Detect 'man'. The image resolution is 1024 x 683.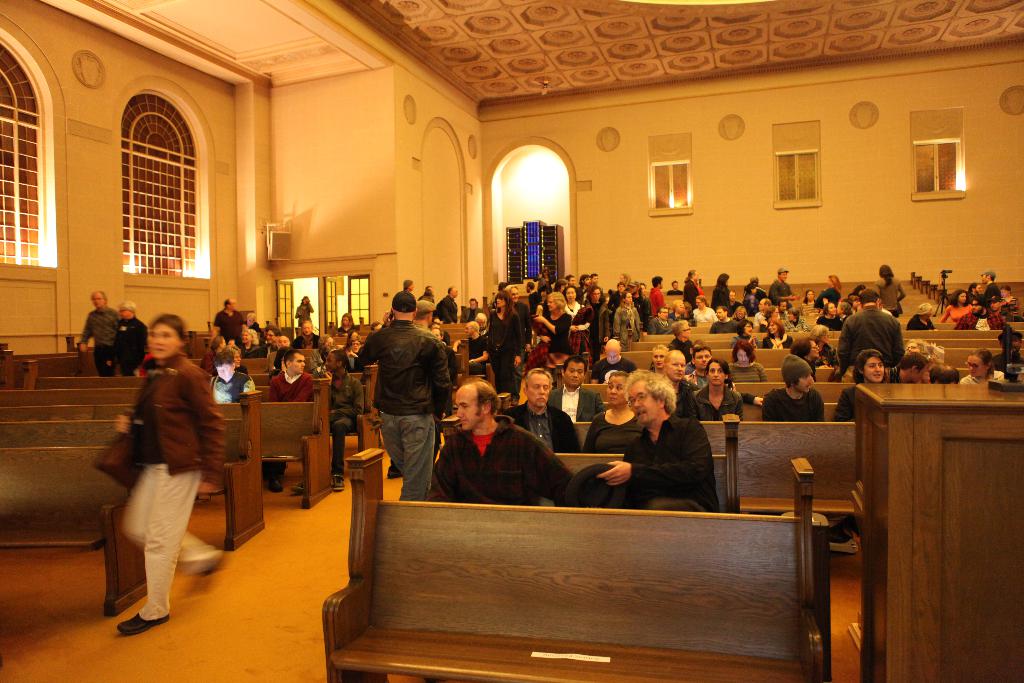
<box>435,284,459,322</box>.
